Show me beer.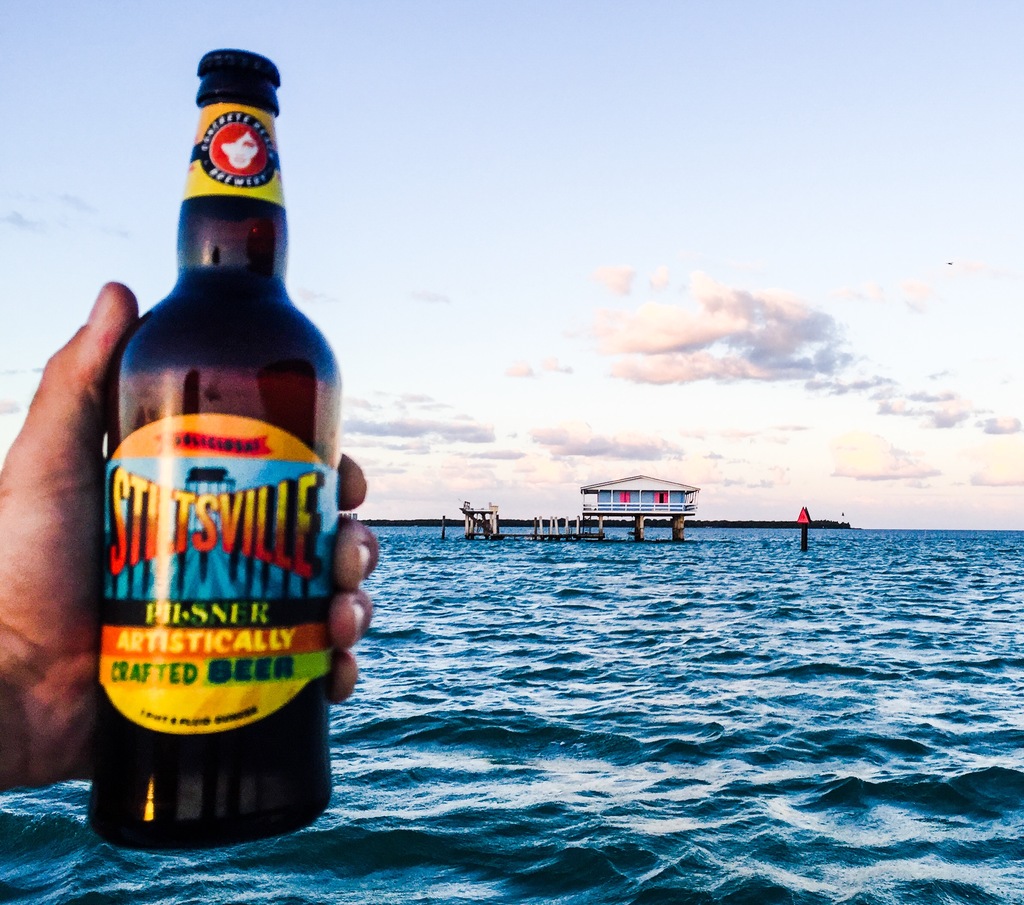
beer is here: select_region(99, 31, 344, 874).
